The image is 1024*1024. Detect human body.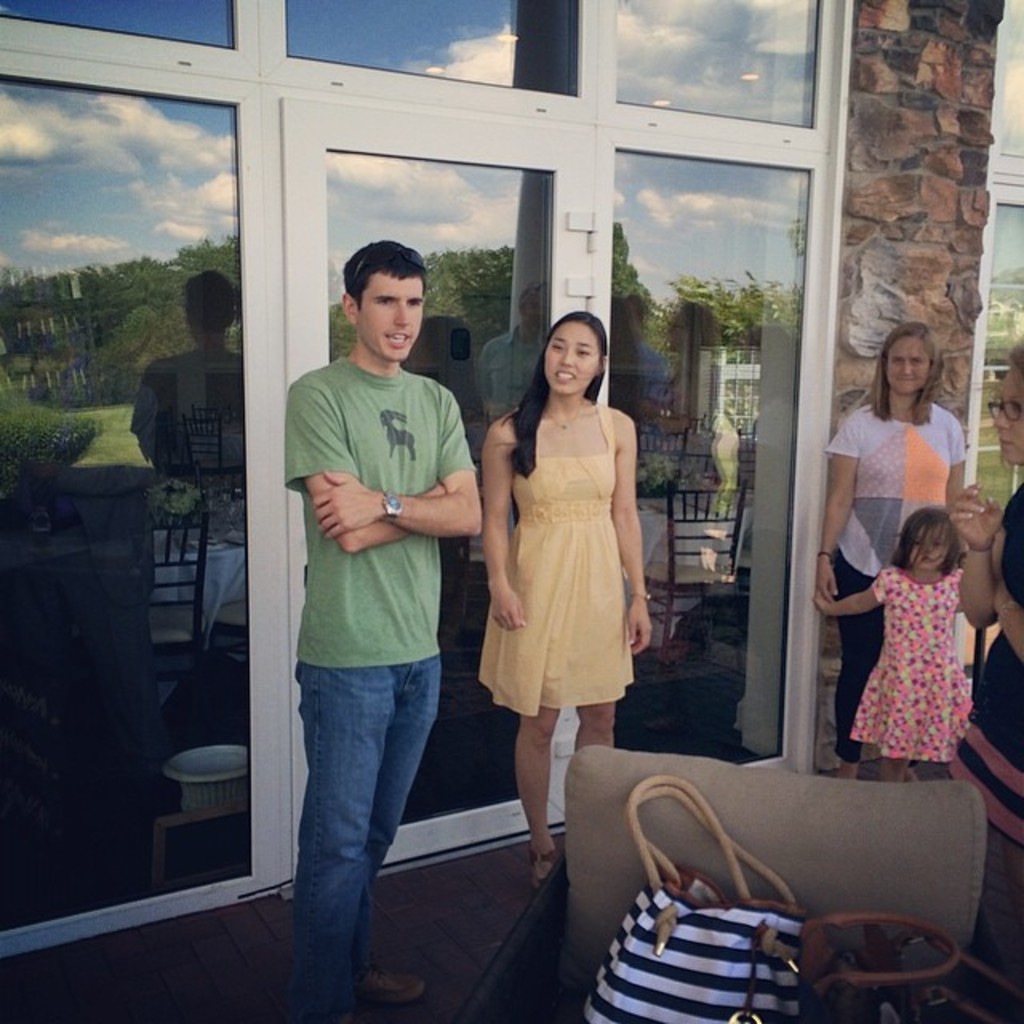
Detection: left=806, top=555, right=970, bottom=779.
